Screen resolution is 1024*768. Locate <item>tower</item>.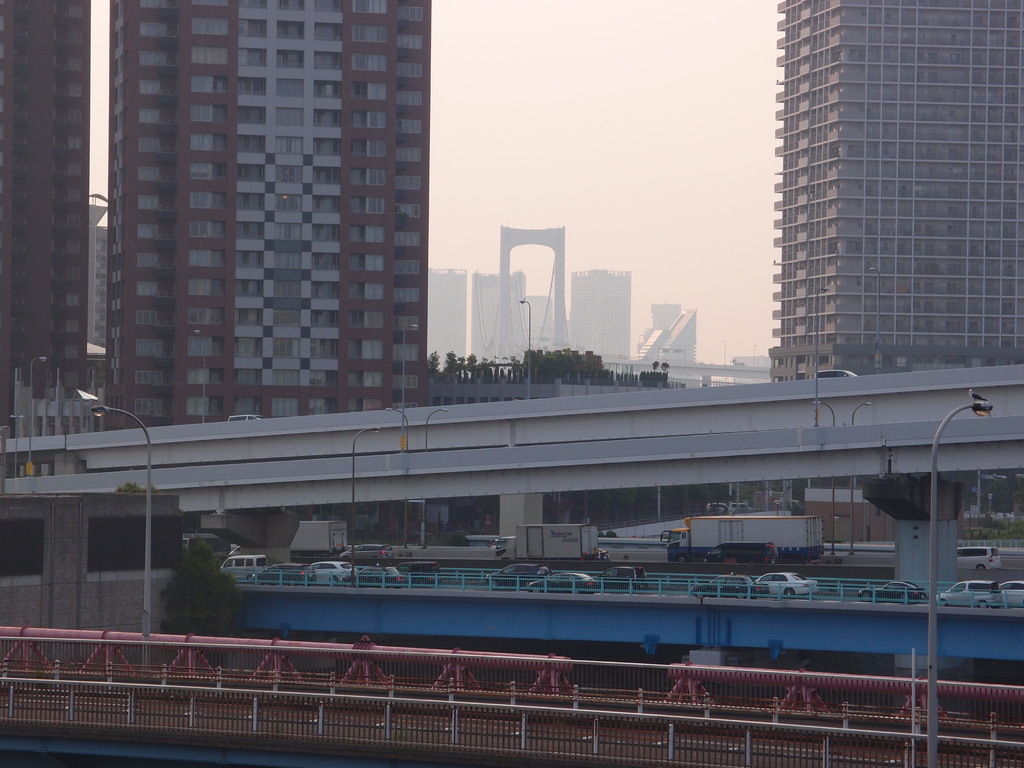
box(506, 224, 562, 368).
